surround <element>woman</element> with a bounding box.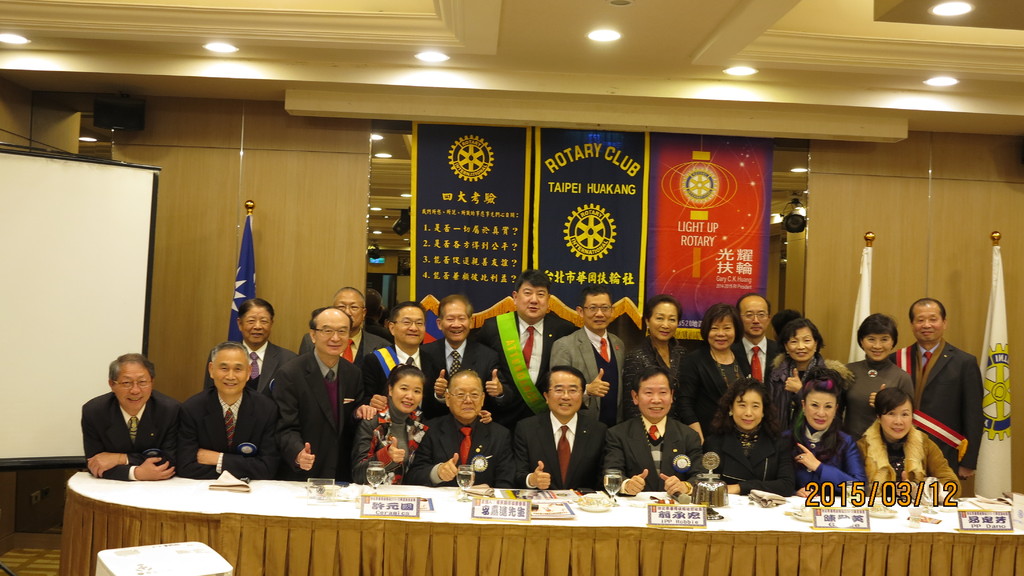
(left=352, top=365, right=428, bottom=486).
